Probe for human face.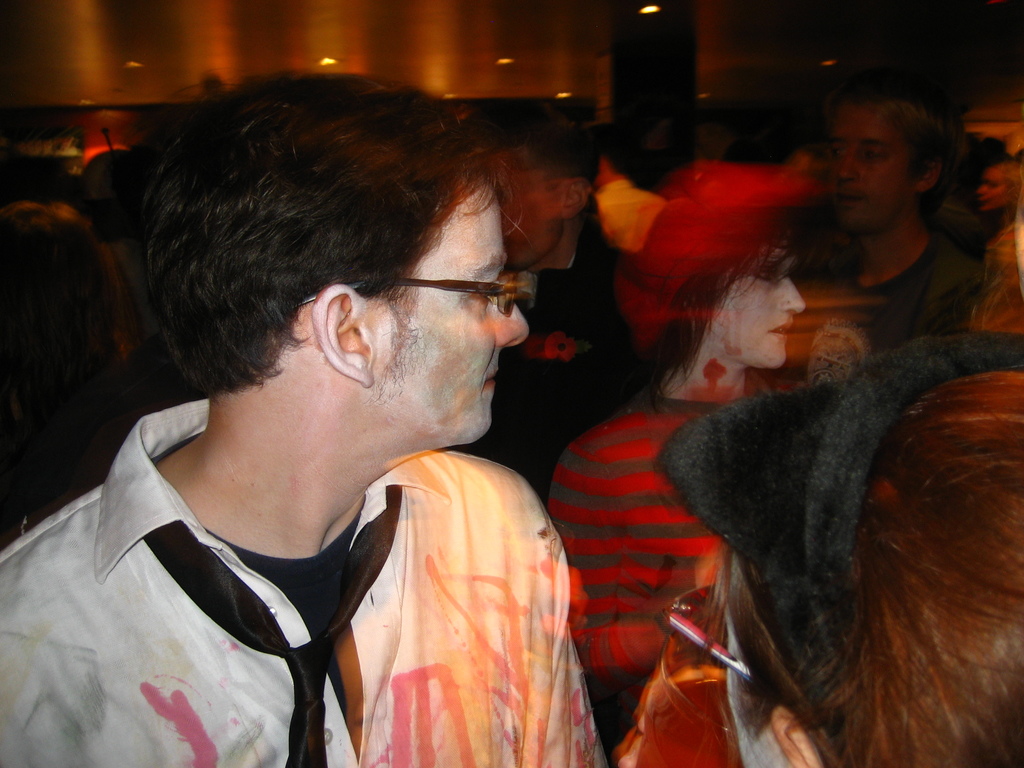
Probe result: box(705, 246, 808, 367).
